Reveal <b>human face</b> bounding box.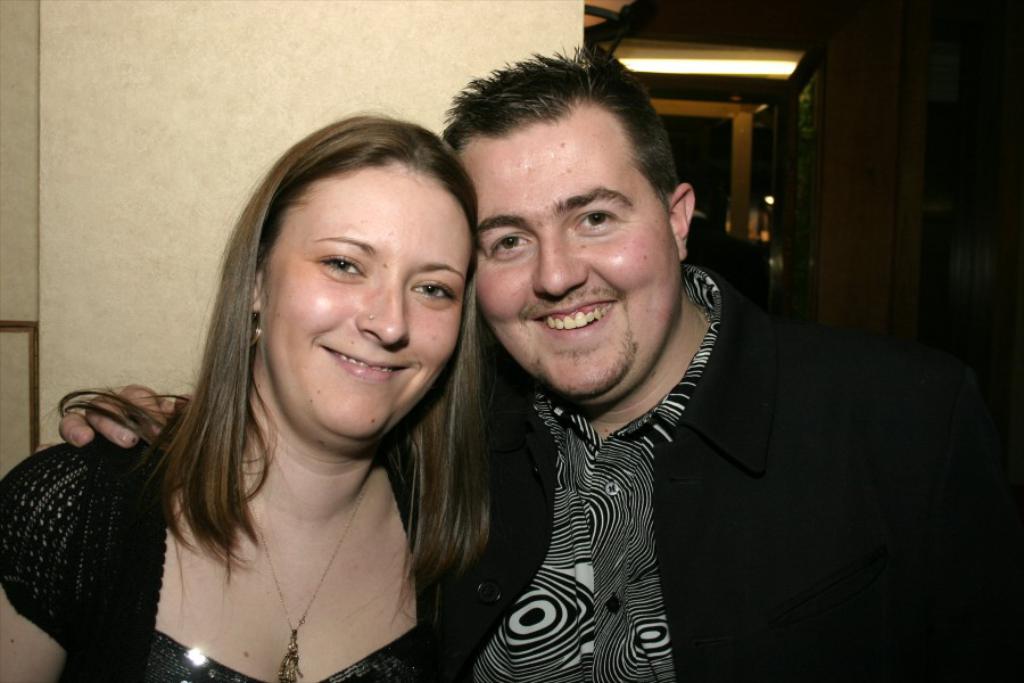
Revealed: 463,112,689,410.
